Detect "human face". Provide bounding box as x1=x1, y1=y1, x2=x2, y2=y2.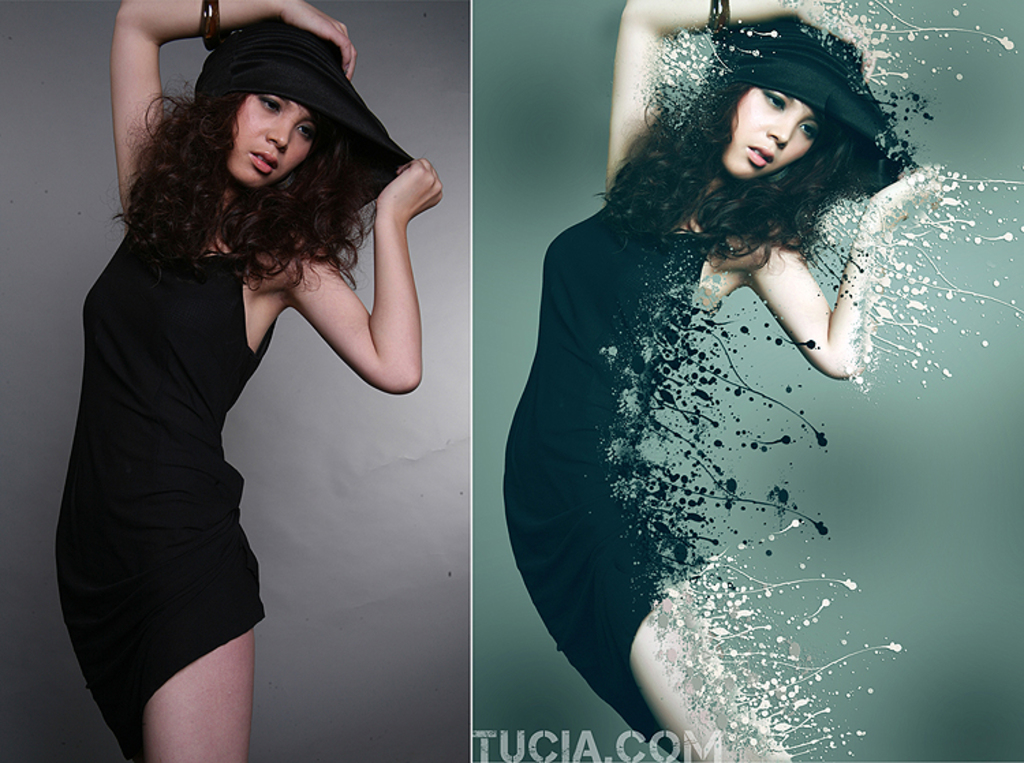
x1=225, y1=93, x2=317, y2=191.
